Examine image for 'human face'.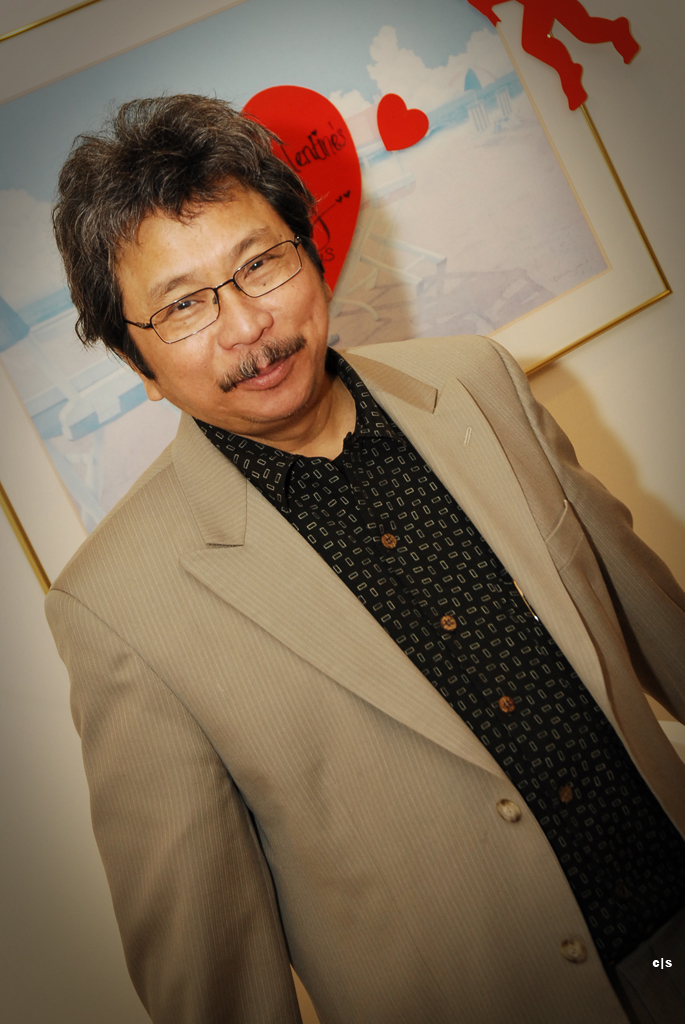
Examination result: select_region(108, 175, 338, 423).
